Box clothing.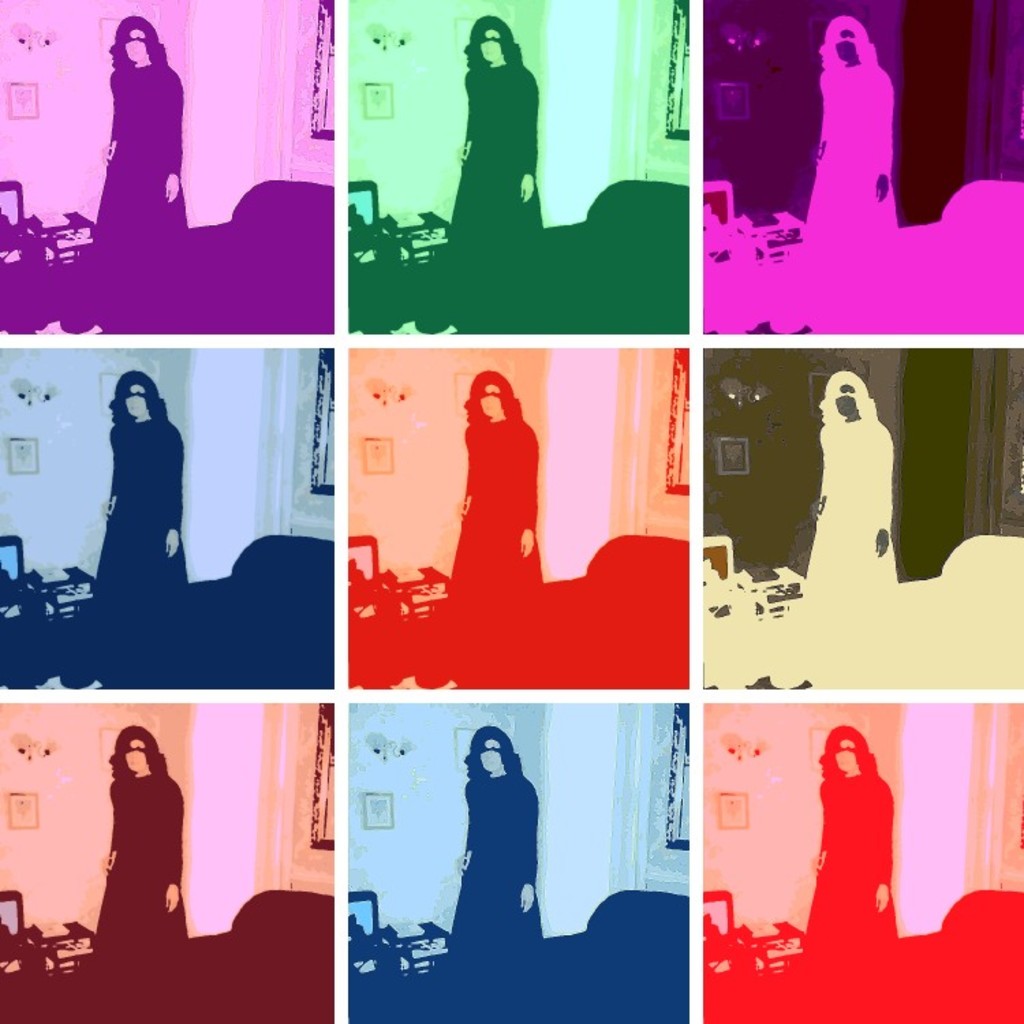
box=[98, 414, 191, 590].
